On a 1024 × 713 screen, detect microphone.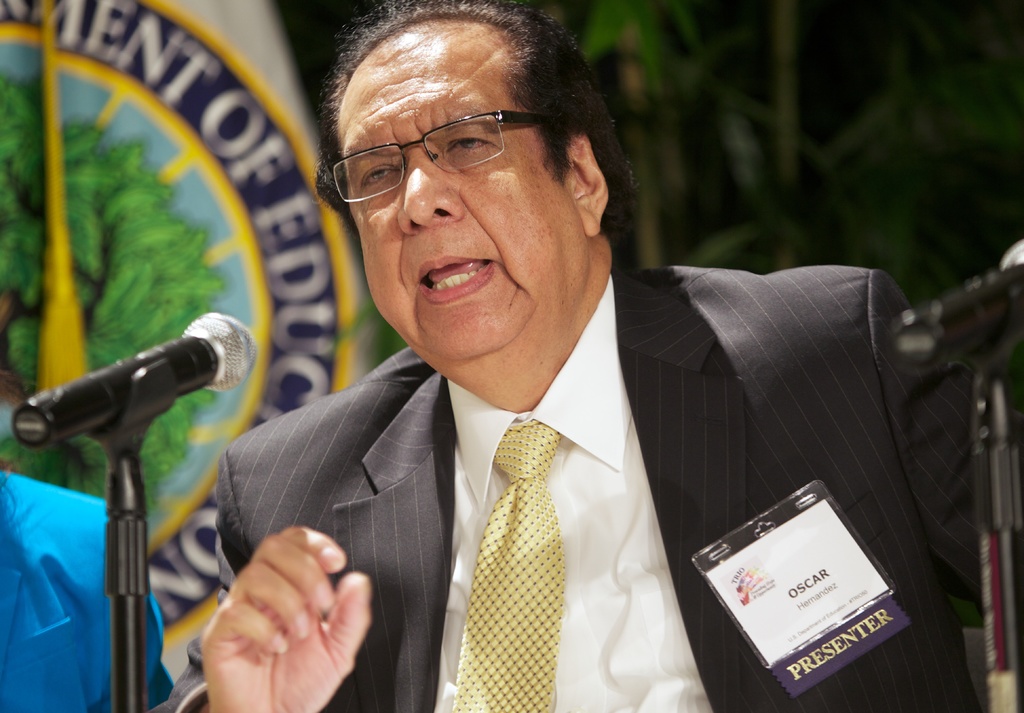
region(12, 308, 268, 451).
